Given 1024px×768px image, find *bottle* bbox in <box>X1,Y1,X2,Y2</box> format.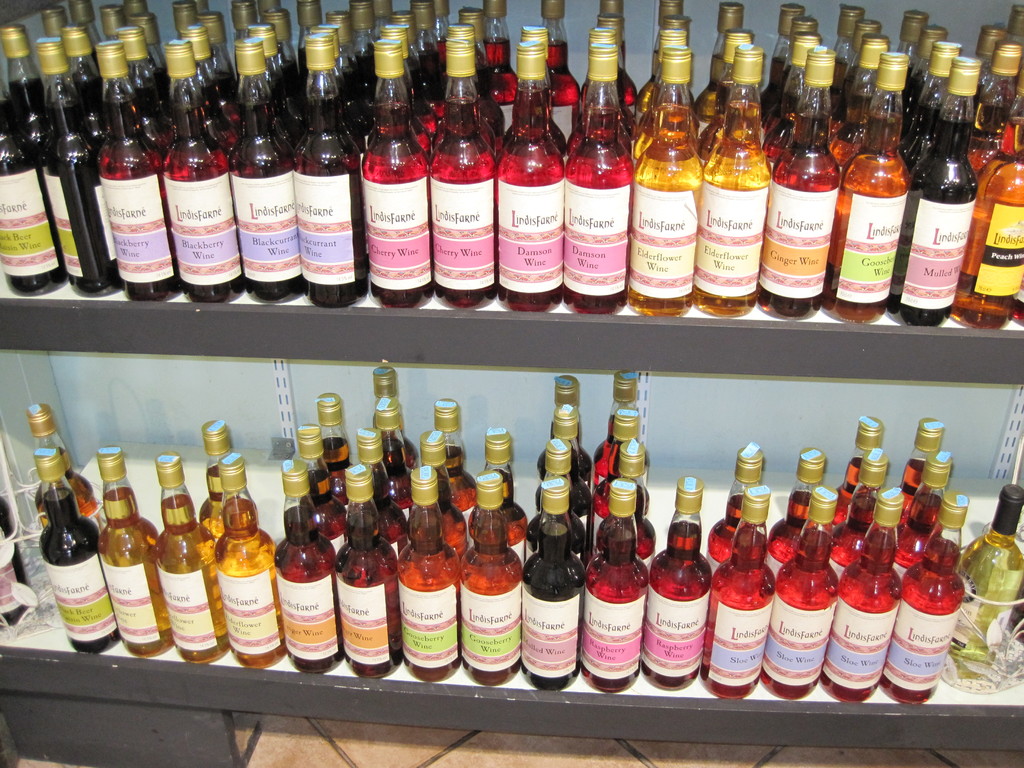
<box>974,66,1023,172</box>.
